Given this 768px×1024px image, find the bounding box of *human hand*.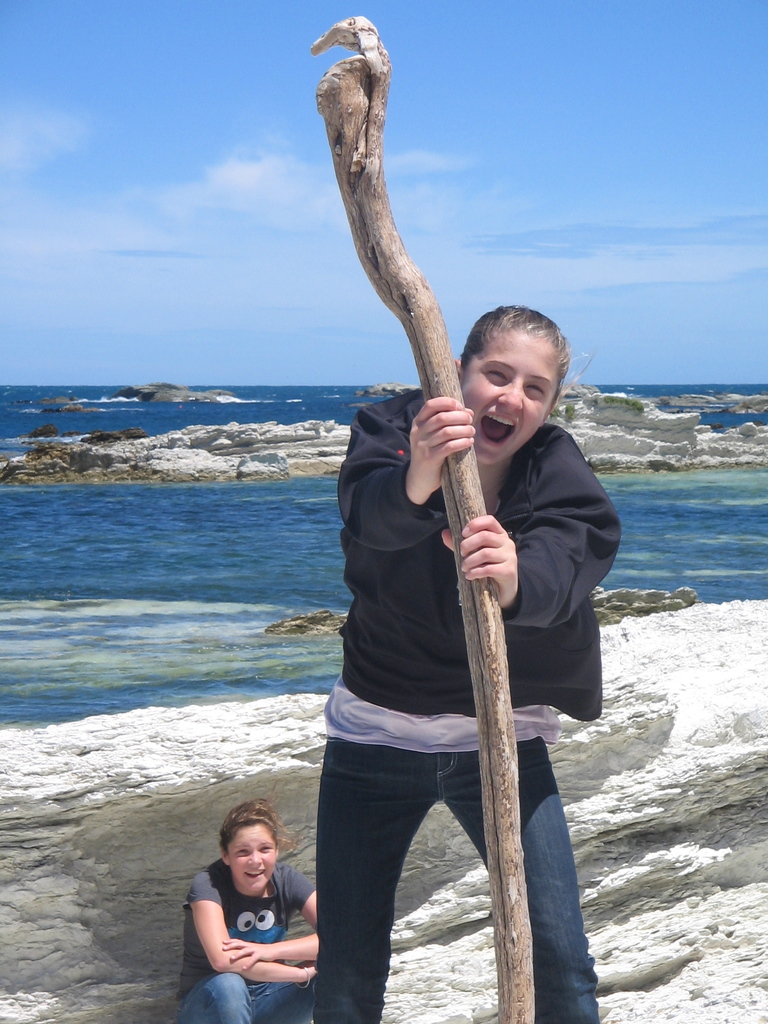
(294,963,318,986).
